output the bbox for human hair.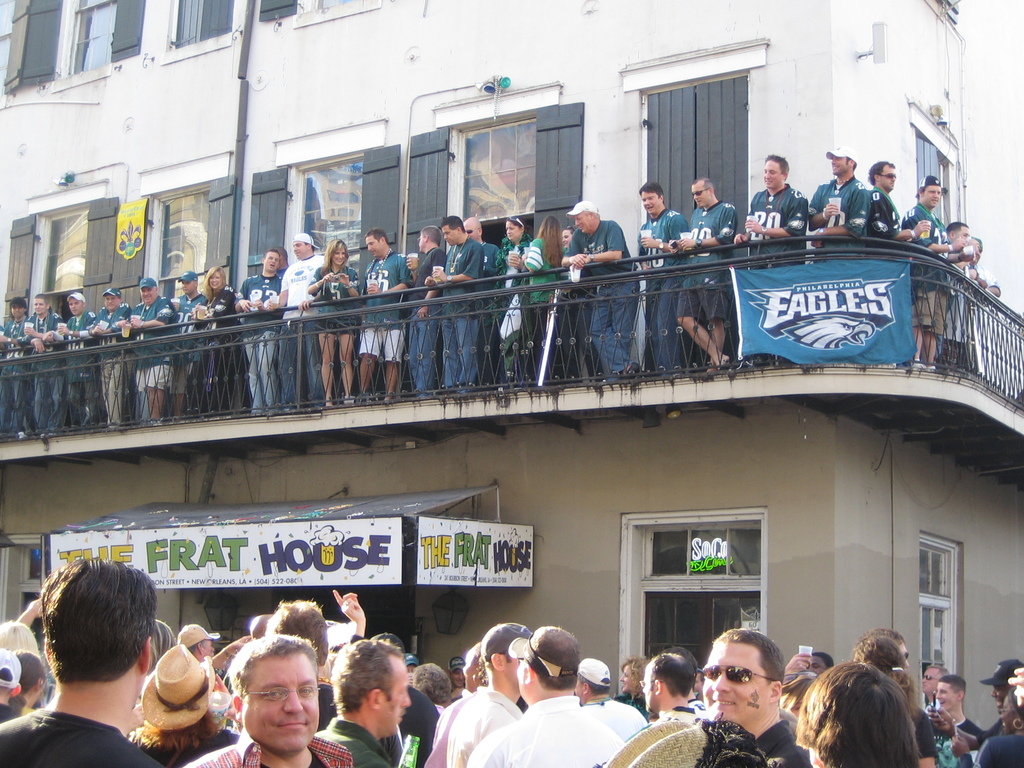
(left=856, top=632, right=916, bottom=716).
